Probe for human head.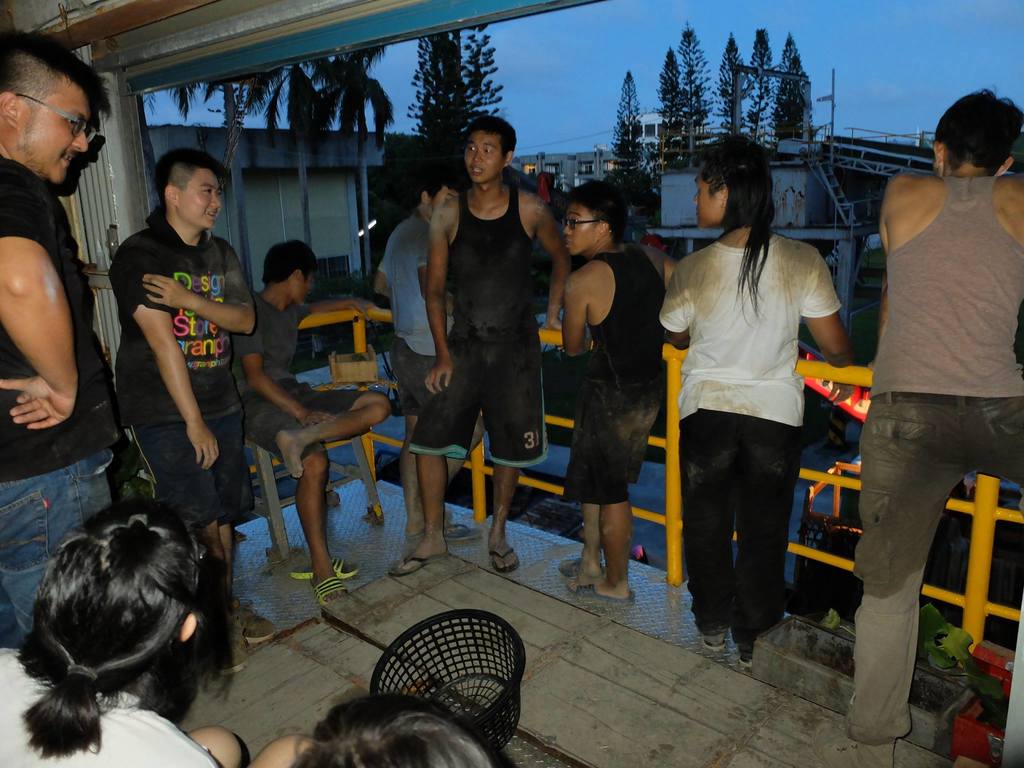
Probe result: (left=26, top=498, right=204, bottom=709).
